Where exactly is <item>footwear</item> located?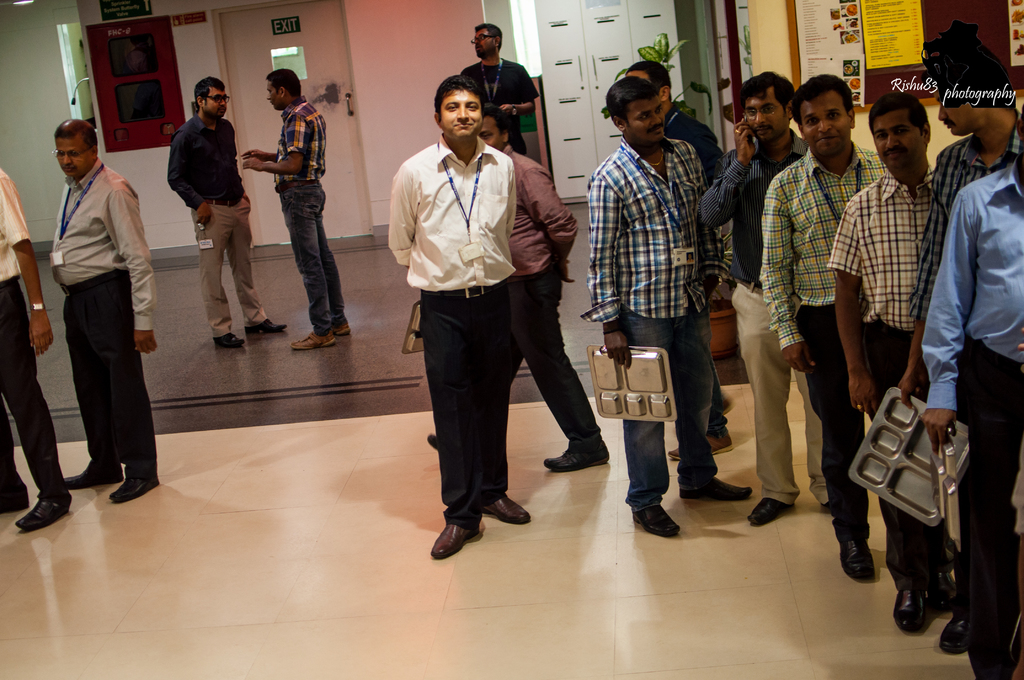
Its bounding box is 630, 502, 682, 538.
